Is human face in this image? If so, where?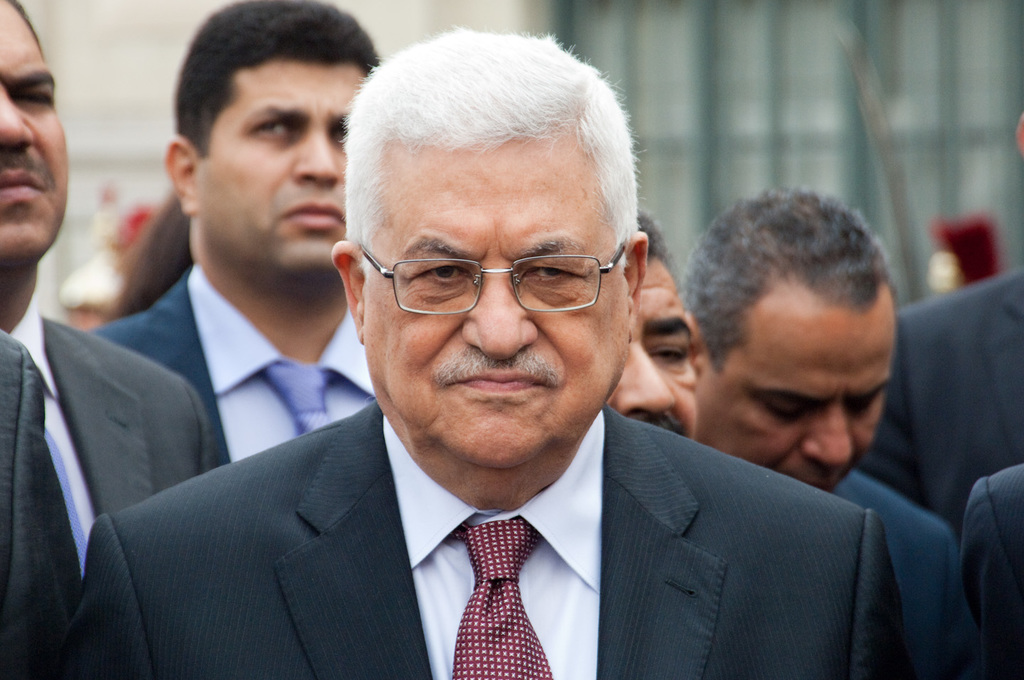
Yes, at (363,114,645,473).
